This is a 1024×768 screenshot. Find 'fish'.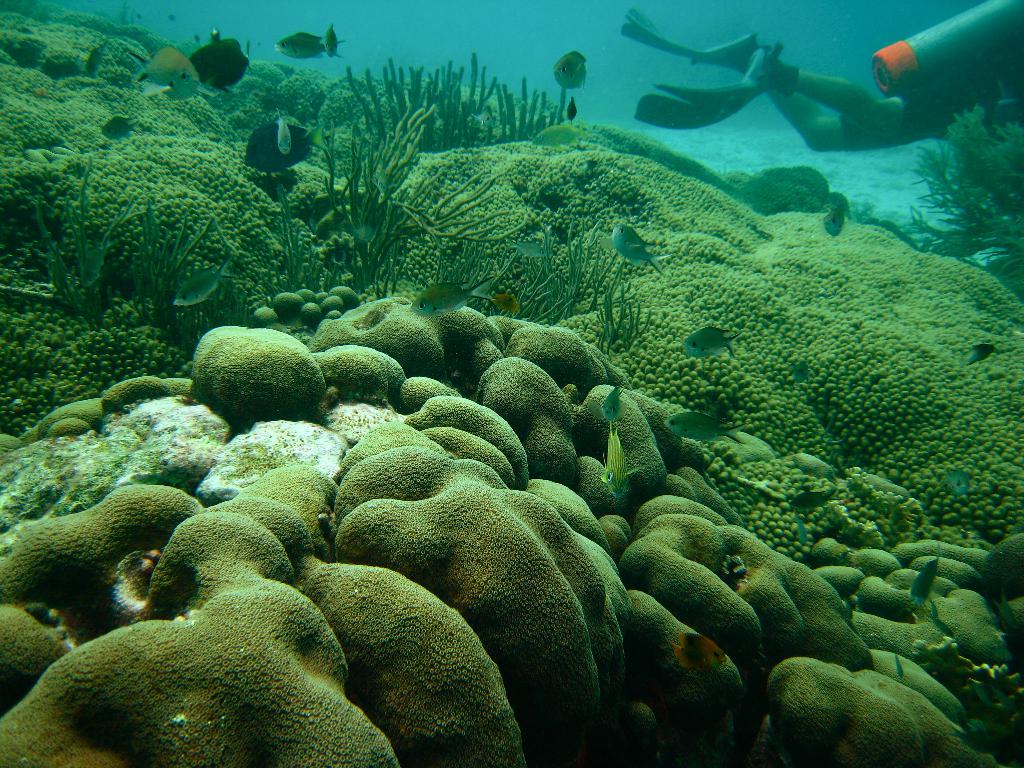
Bounding box: locate(944, 471, 973, 505).
